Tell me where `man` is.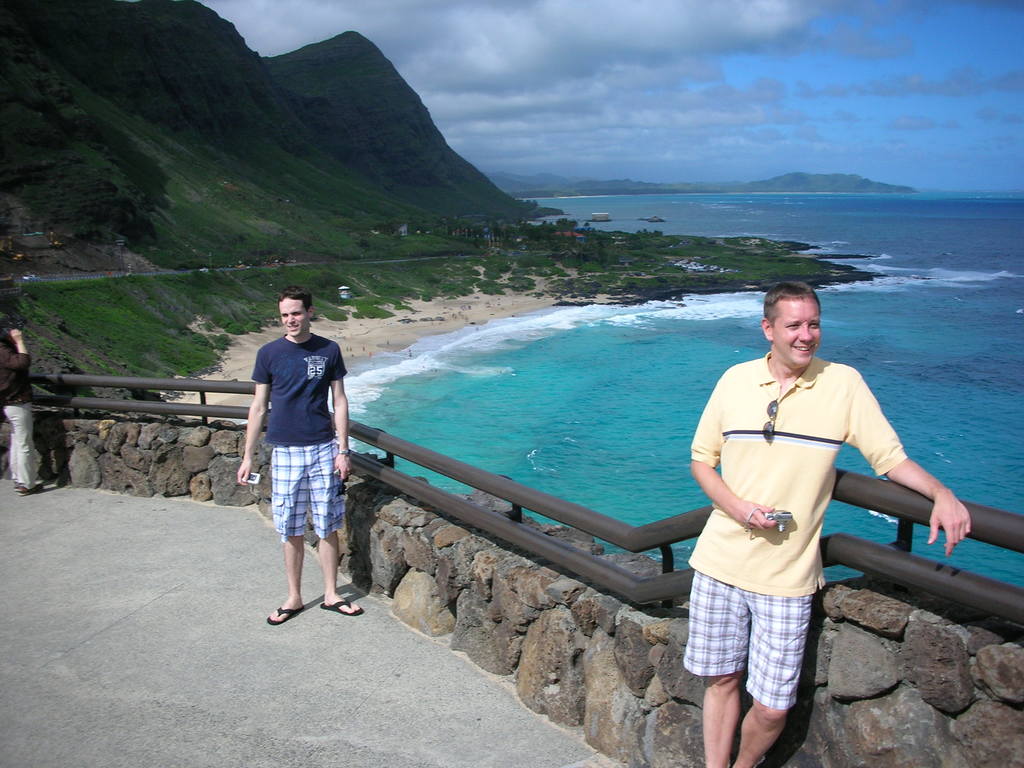
`man` is at (236,285,357,621).
